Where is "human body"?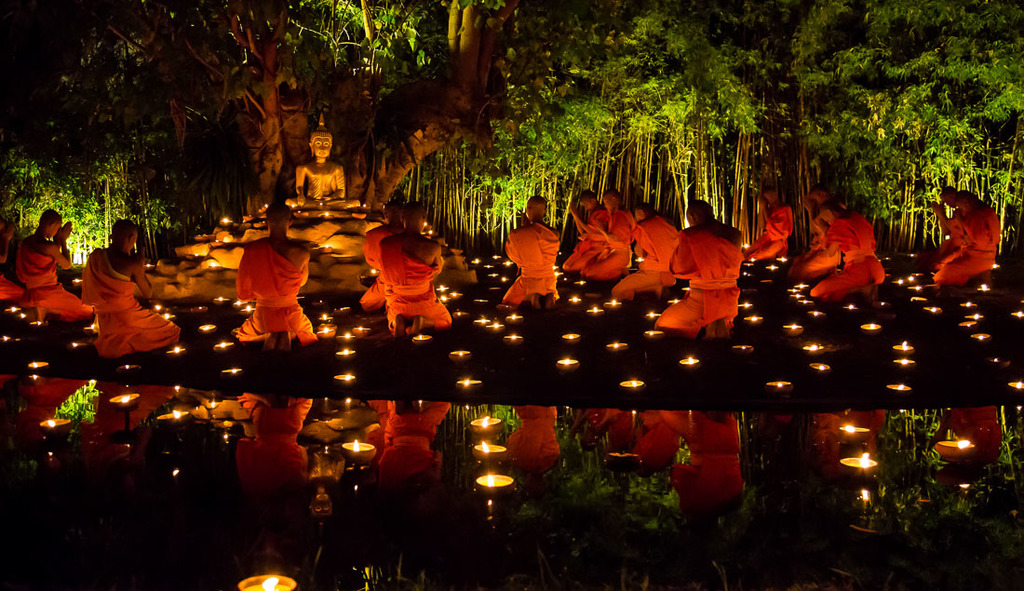
select_region(223, 214, 315, 329).
